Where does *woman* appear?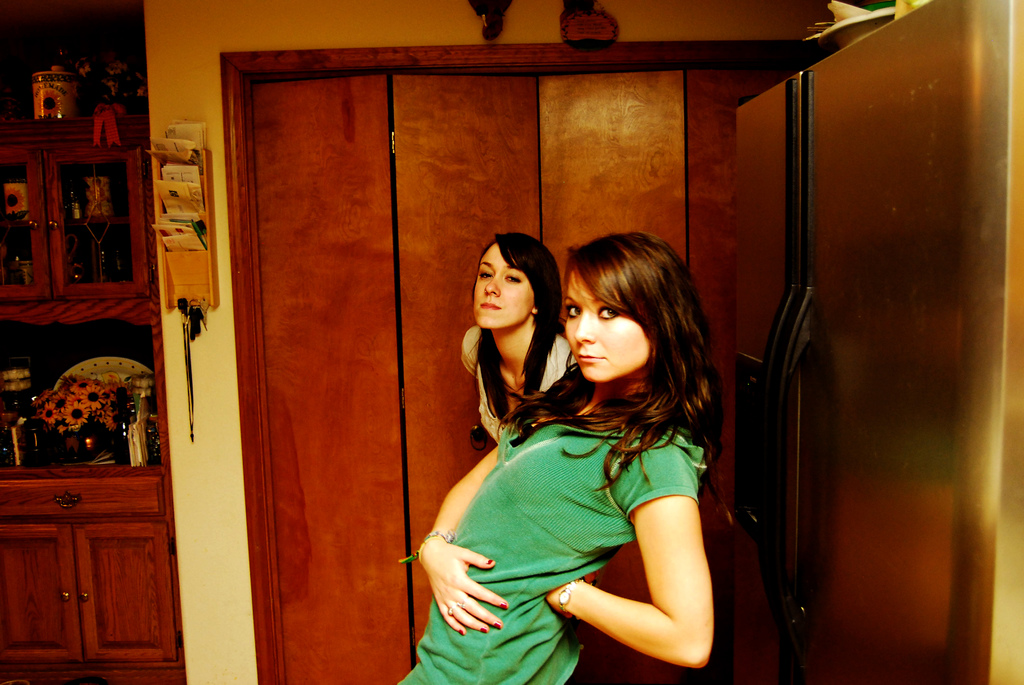
Appears at [left=415, top=223, right=718, bottom=684].
